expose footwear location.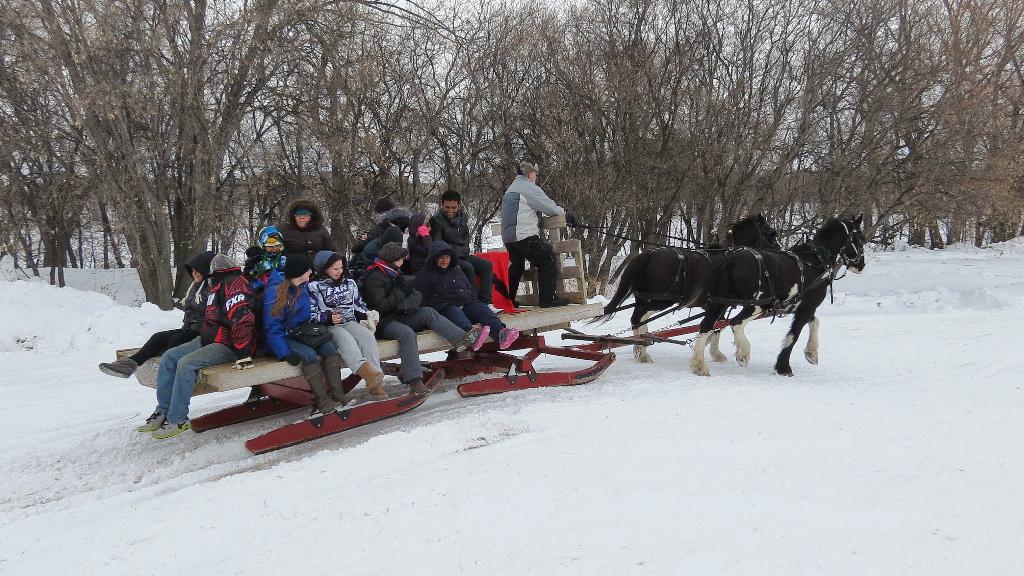
Exposed at (left=154, top=418, right=189, bottom=438).
